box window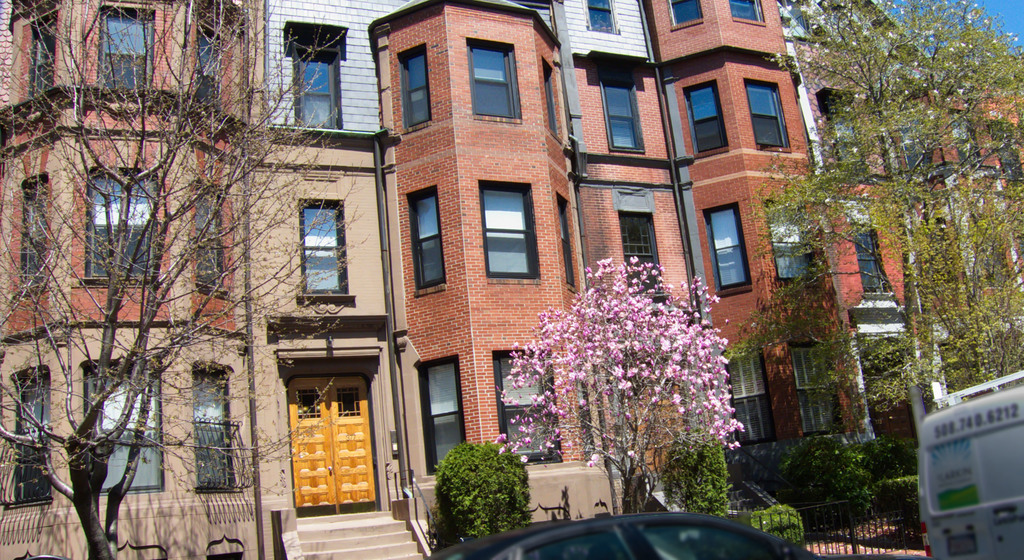
region(557, 191, 582, 294)
